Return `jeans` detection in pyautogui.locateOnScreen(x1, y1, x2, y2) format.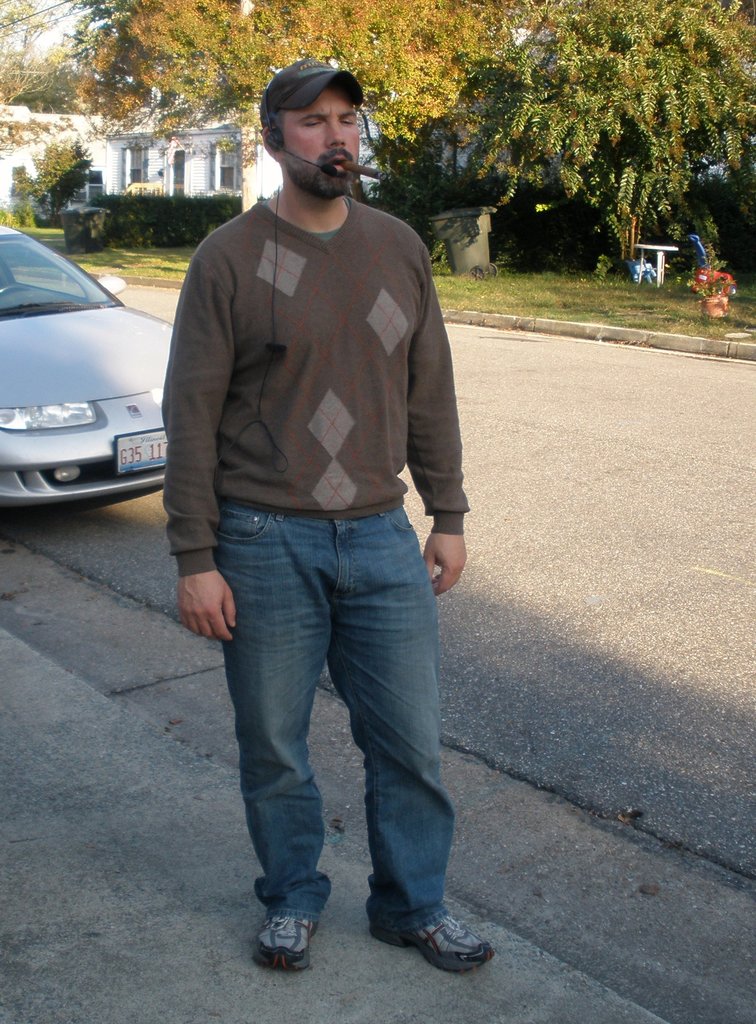
pyautogui.locateOnScreen(211, 495, 457, 933).
